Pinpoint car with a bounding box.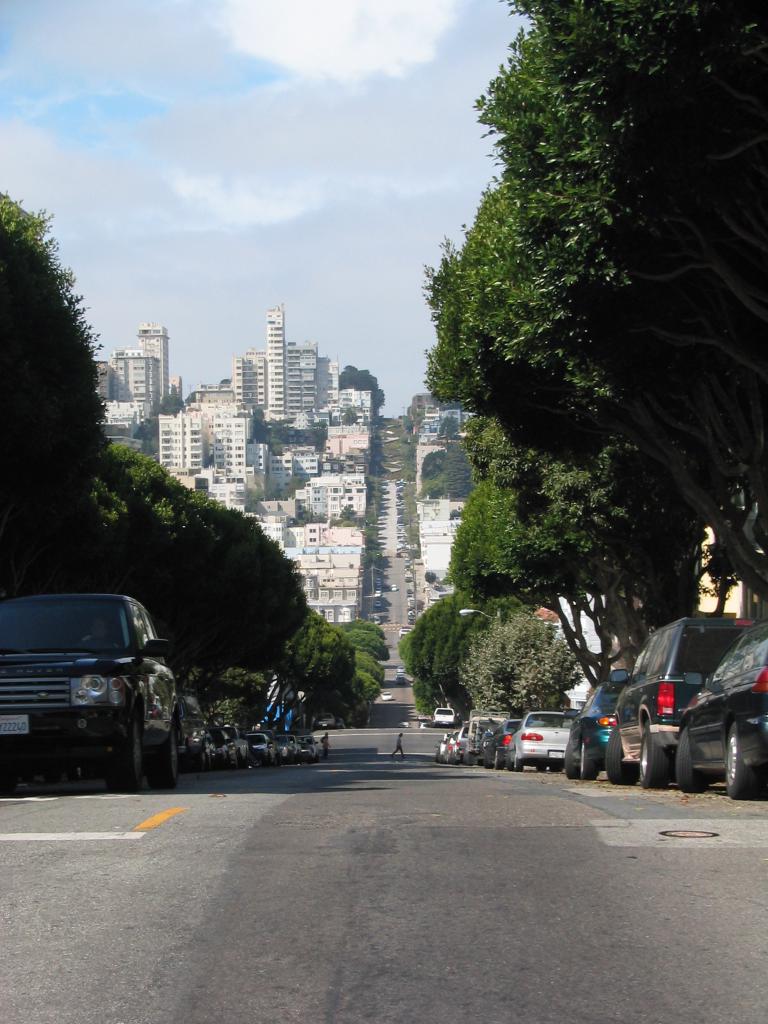
BBox(432, 705, 457, 721).
